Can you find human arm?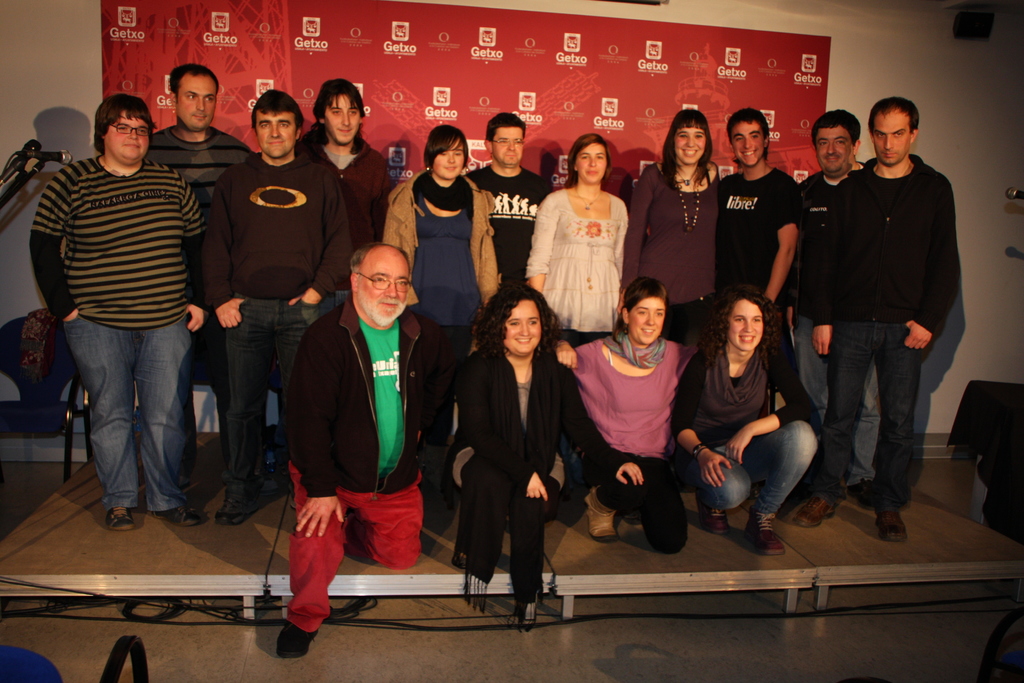
Yes, bounding box: <bbox>559, 365, 653, 489</bbox>.
